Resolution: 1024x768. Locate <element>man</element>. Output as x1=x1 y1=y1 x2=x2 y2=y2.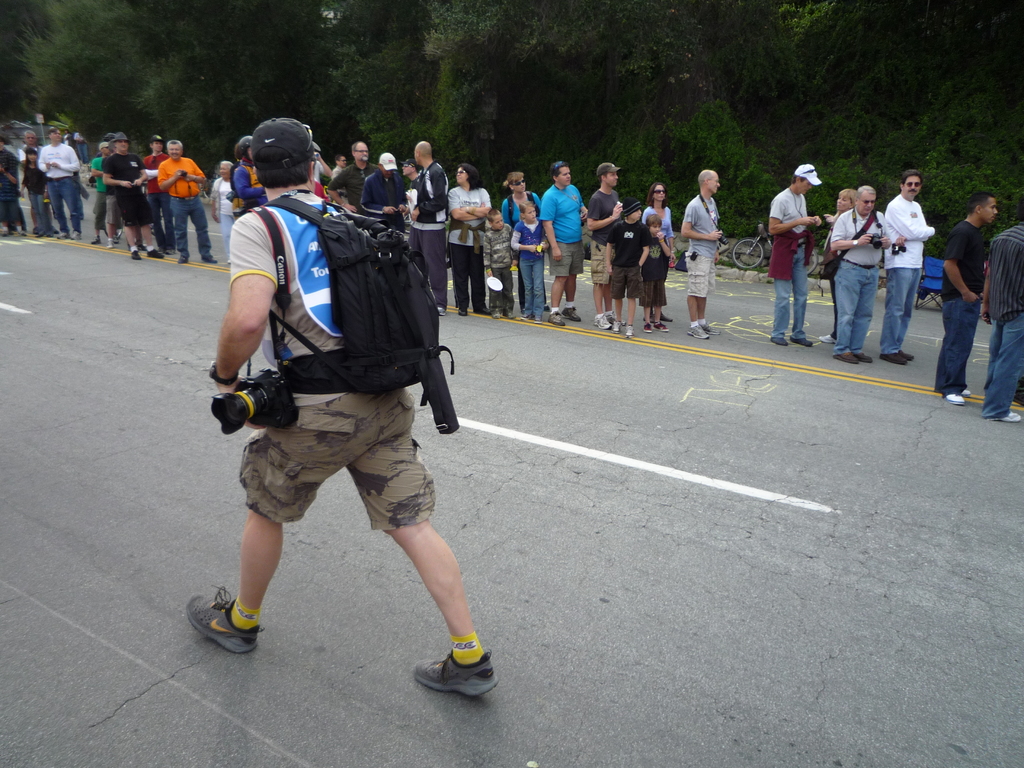
x1=883 y1=172 x2=929 y2=363.
